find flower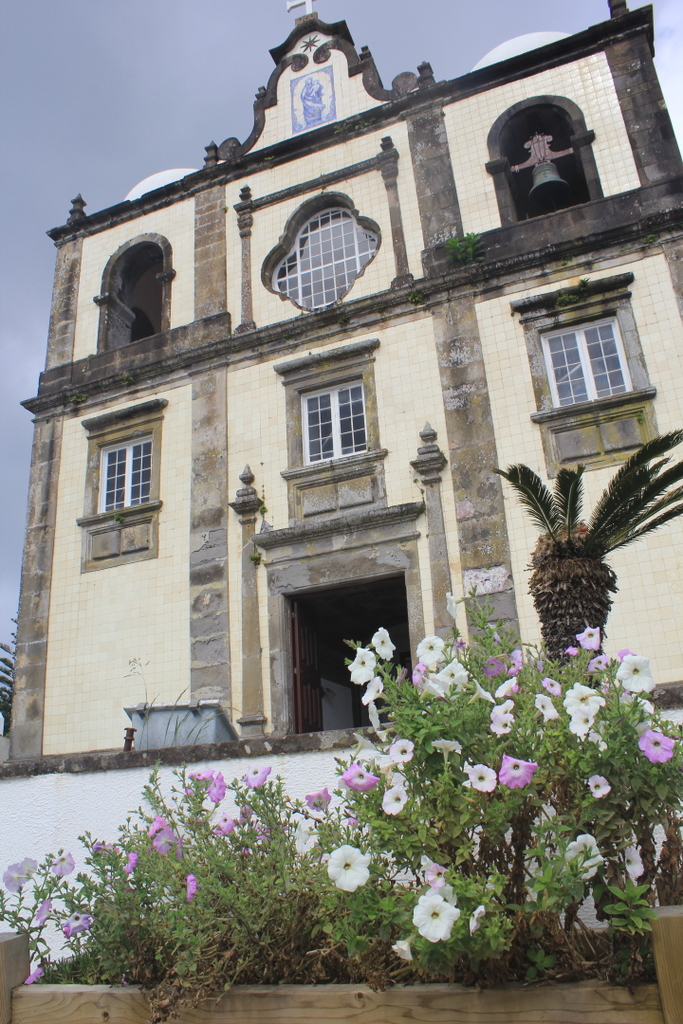
(47,849,74,875)
